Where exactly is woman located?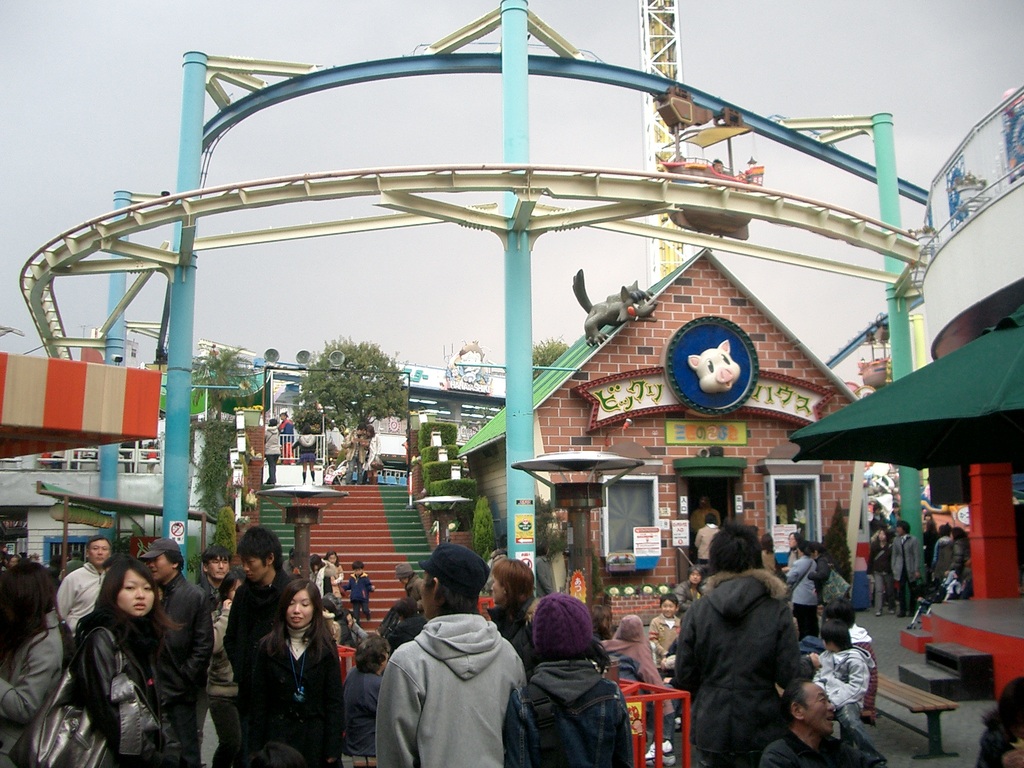
Its bounding box is [left=292, top=426, right=316, bottom=484].
